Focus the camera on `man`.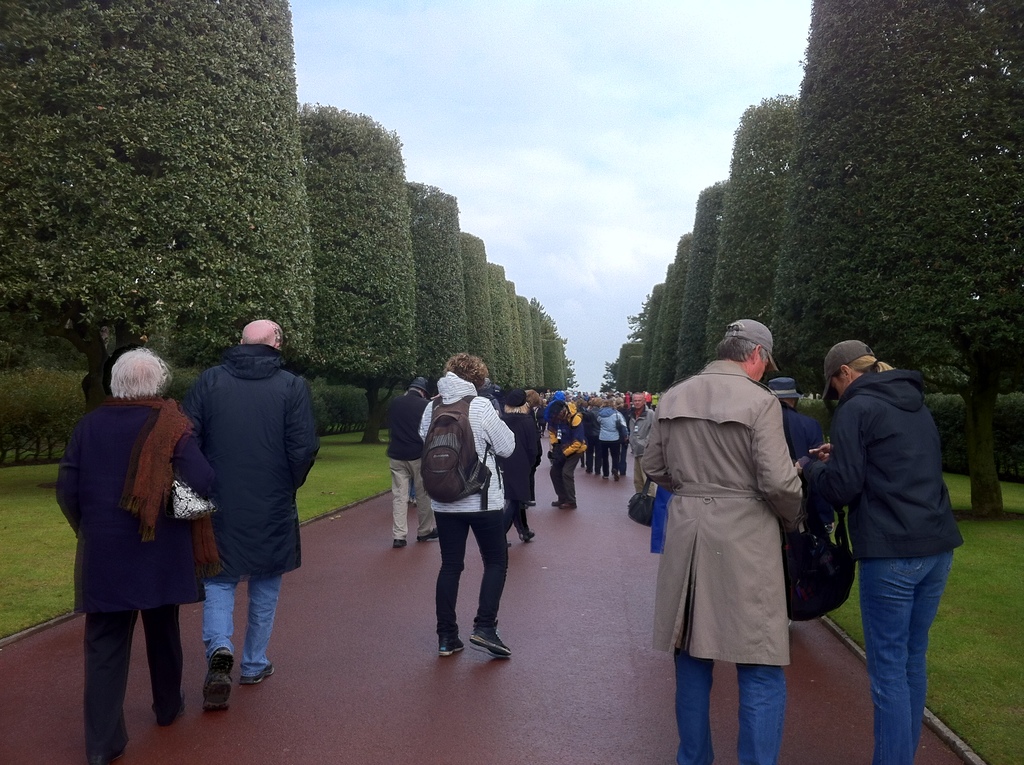
Focus region: (x1=54, y1=345, x2=219, y2=764).
